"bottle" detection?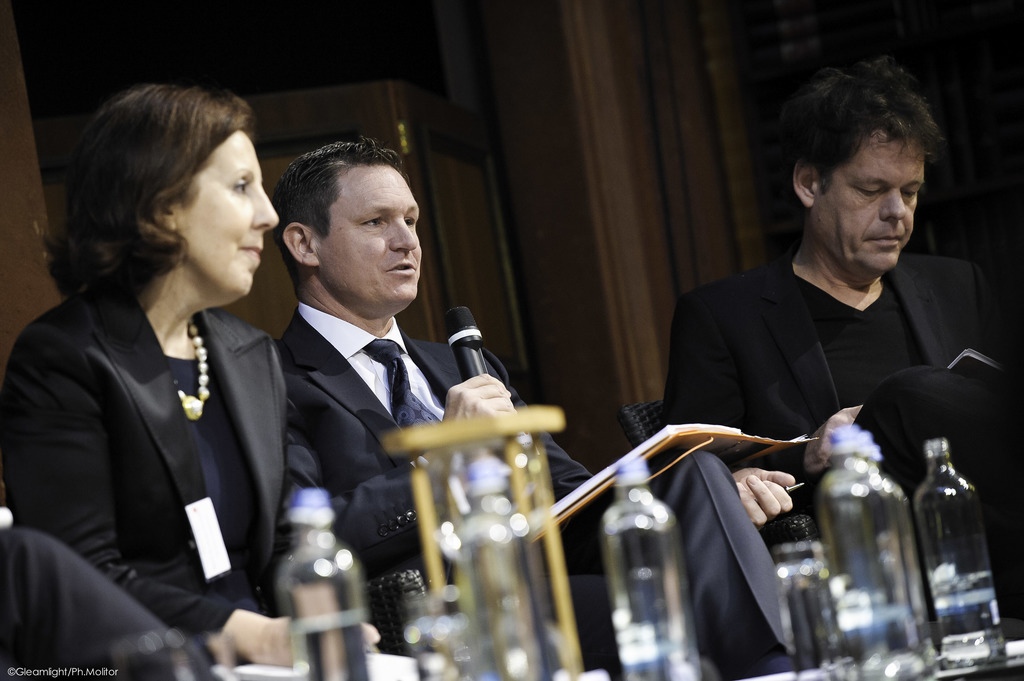
{"left": 909, "top": 429, "right": 1009, "bottom": 673}
